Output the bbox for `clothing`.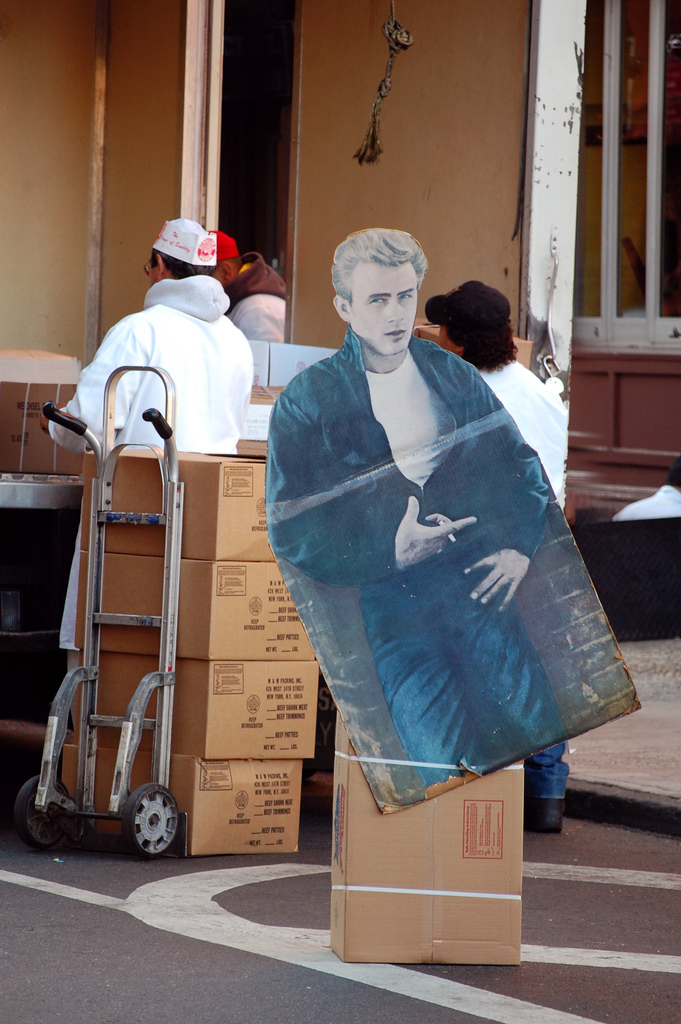
BBox(358, 542, 570, 791).
